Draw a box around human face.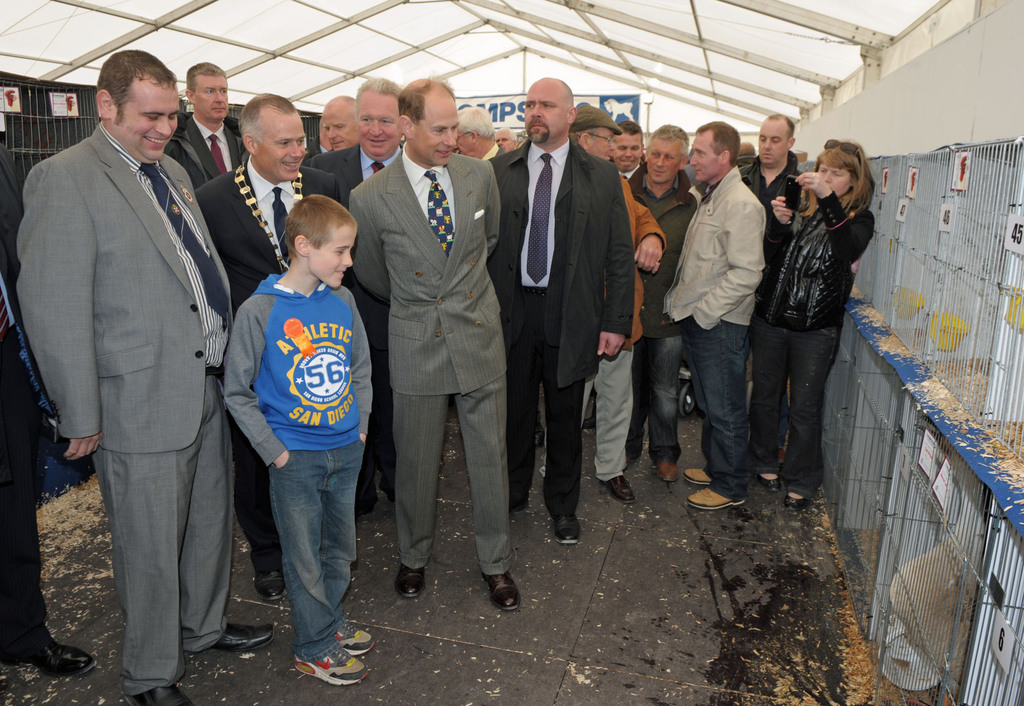
BBox(198, 74, 228, 121).
